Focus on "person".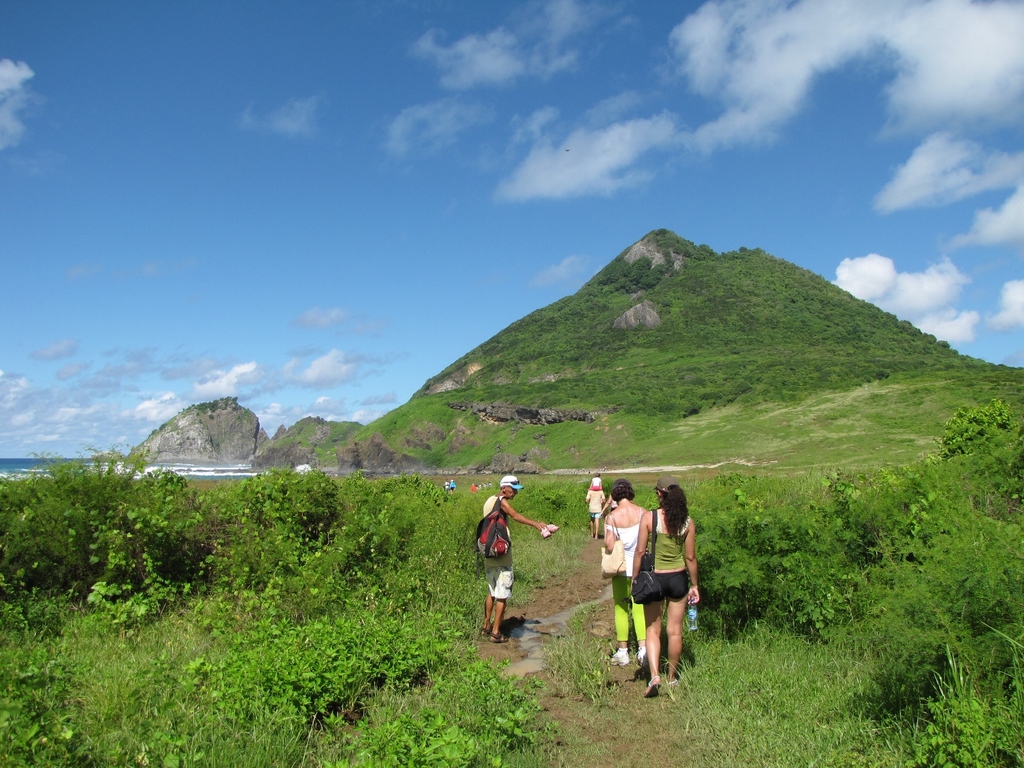
Focused at [x1=467, y1=473, x2=548, y2=647].
